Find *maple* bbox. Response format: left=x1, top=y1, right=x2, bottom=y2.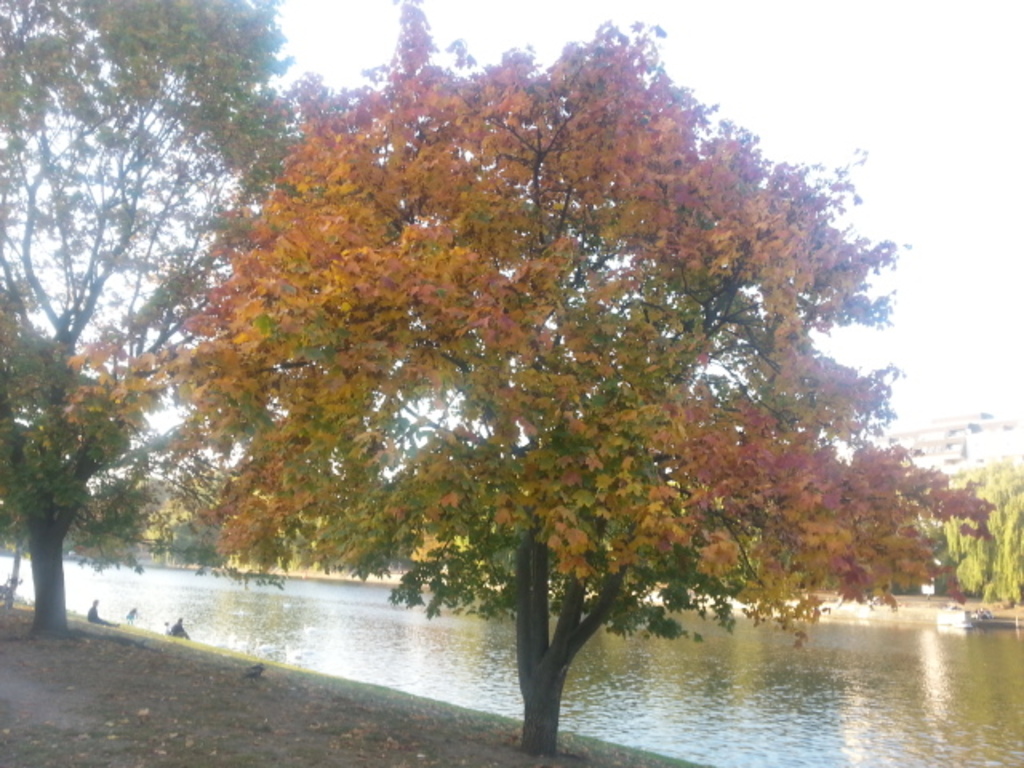
left=155, top=14, right=986, bottom=765.
